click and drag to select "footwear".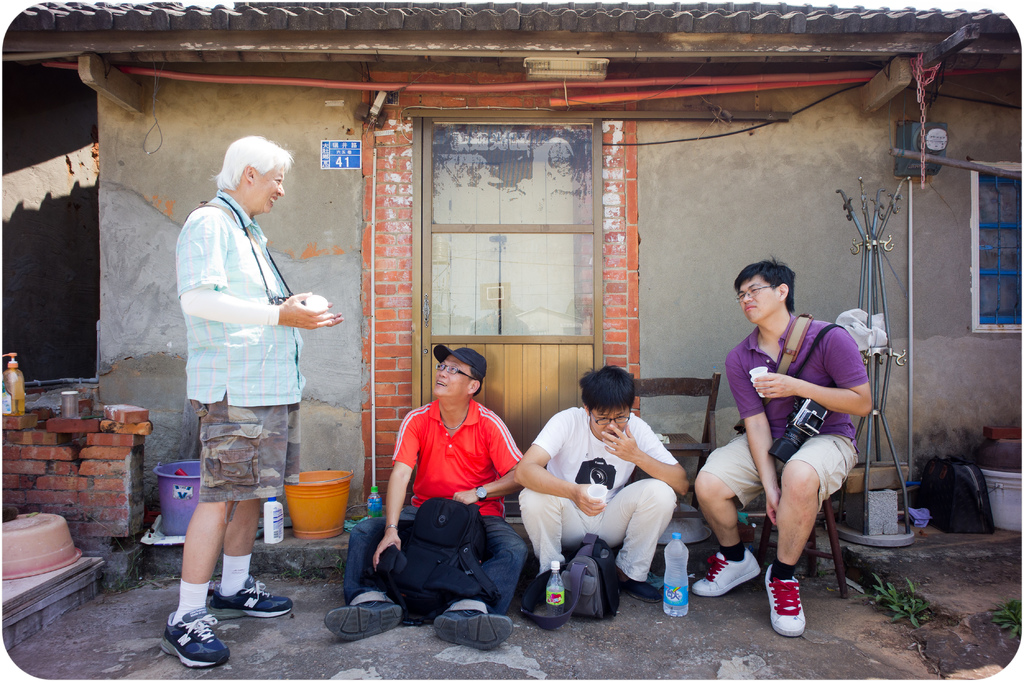
Selection: BBox(758, 561, 807, 638).
